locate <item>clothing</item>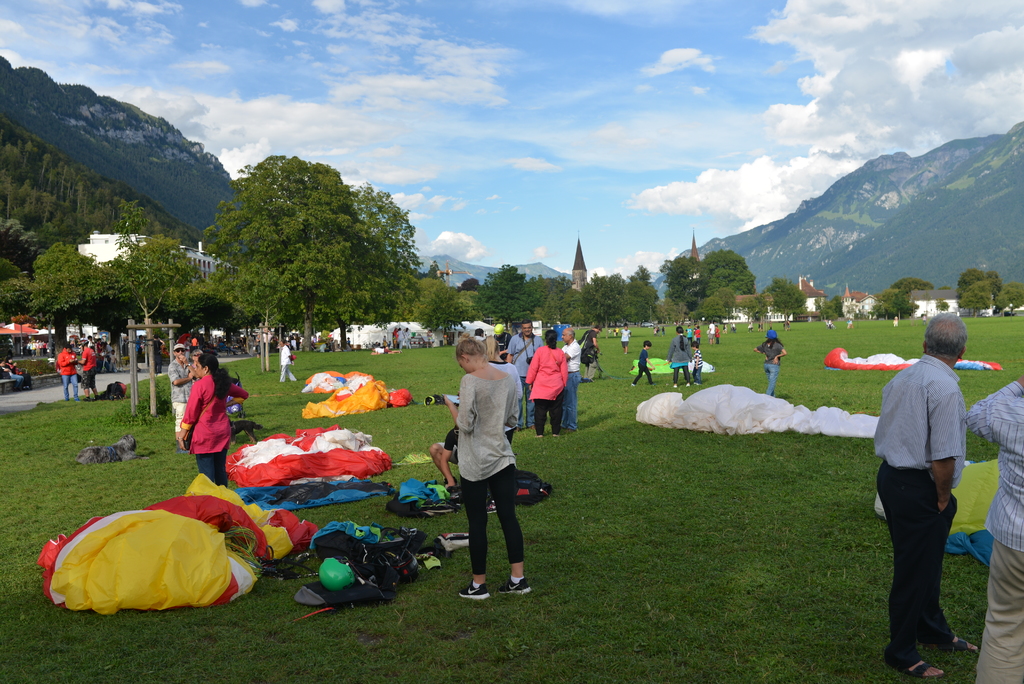
(178, 375, 252, 487)
